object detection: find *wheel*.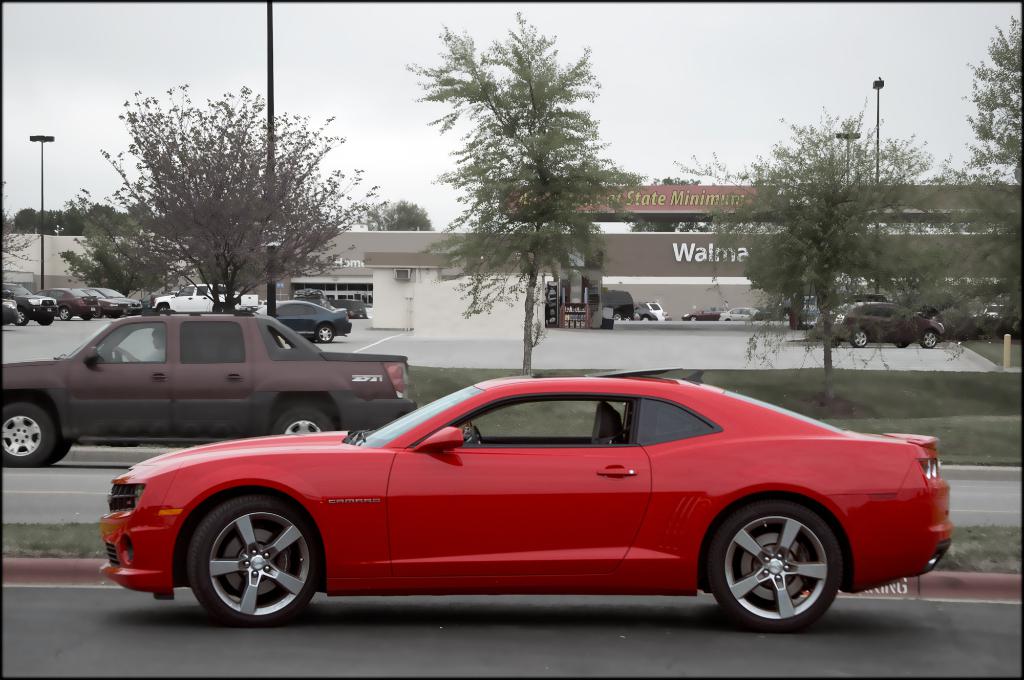
bbox=(38, 315, 54, 326).
